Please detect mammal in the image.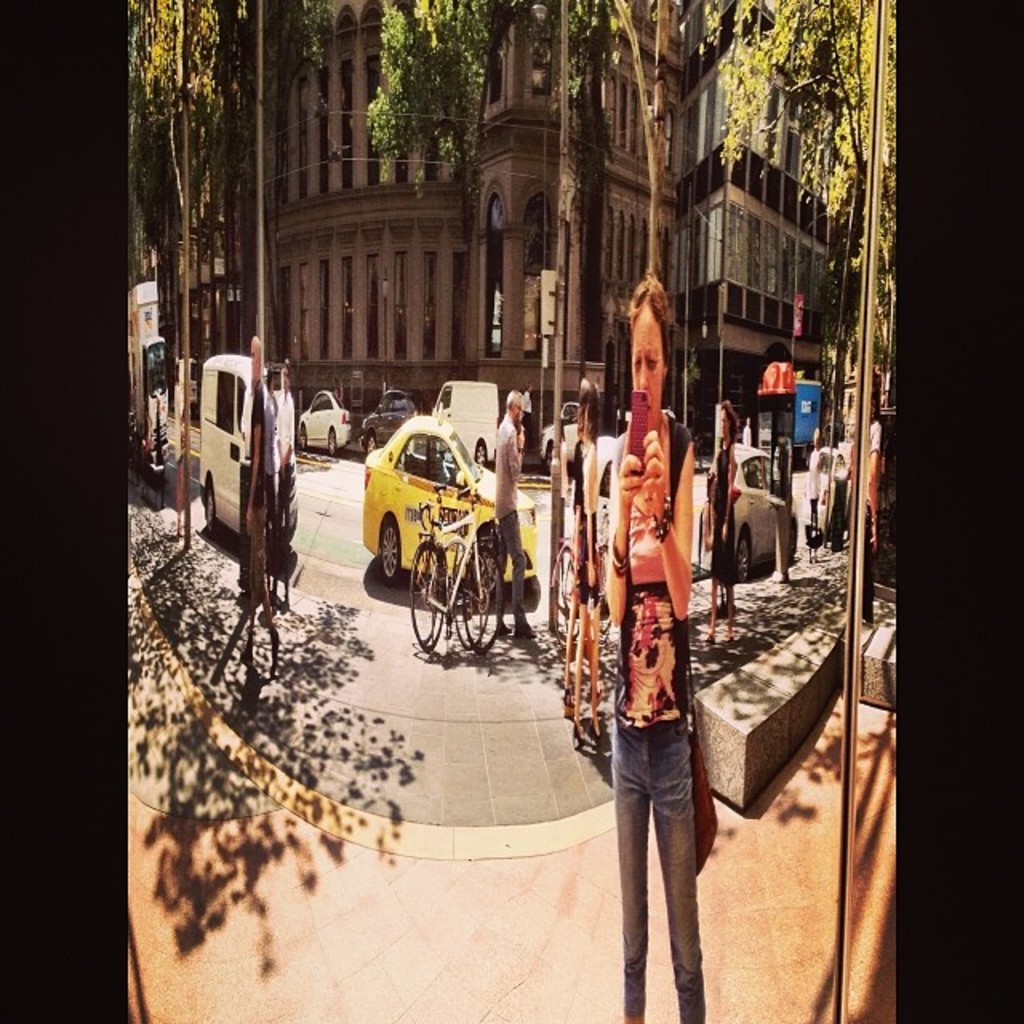
(603, 270, 709, 1022).
